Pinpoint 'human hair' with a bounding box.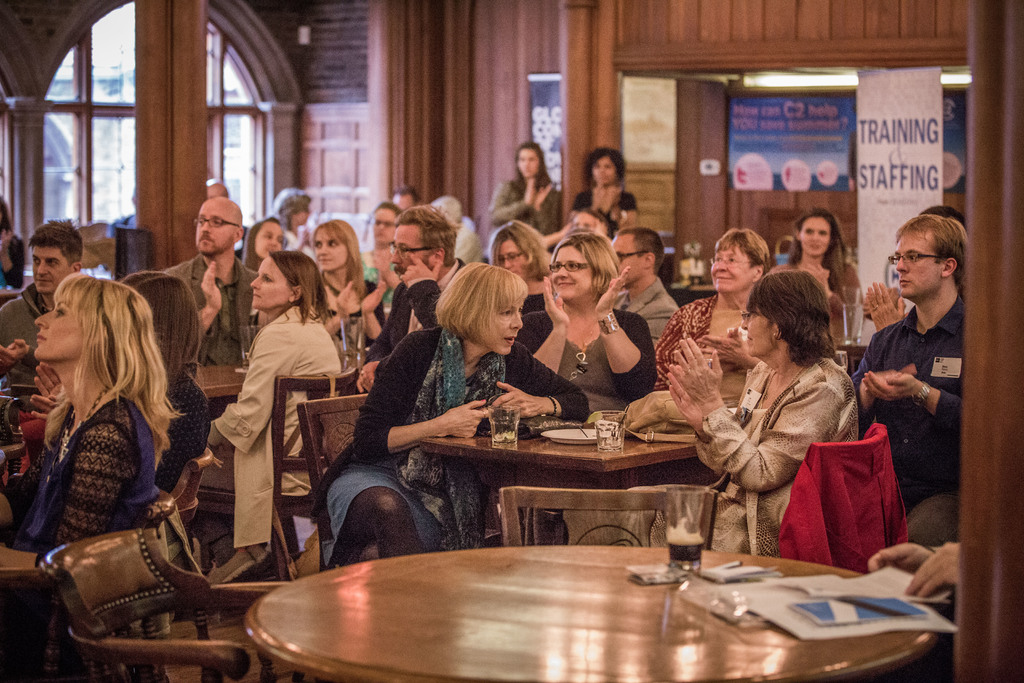
[613, 225, 666, 277].
